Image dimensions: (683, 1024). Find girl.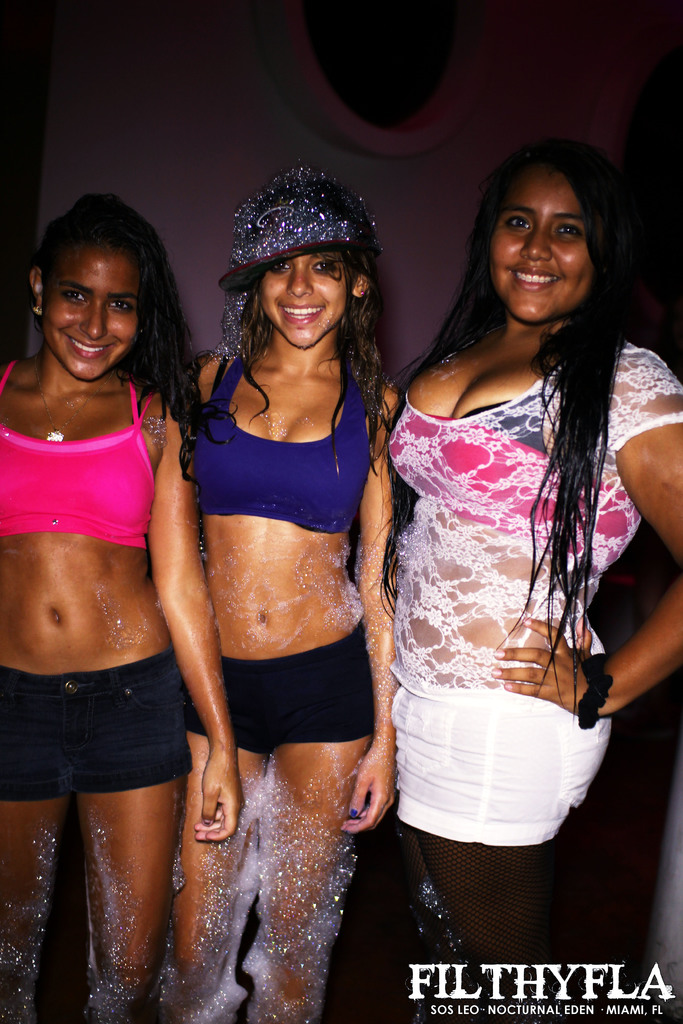
select_region(0, 187, 244, 1023).
